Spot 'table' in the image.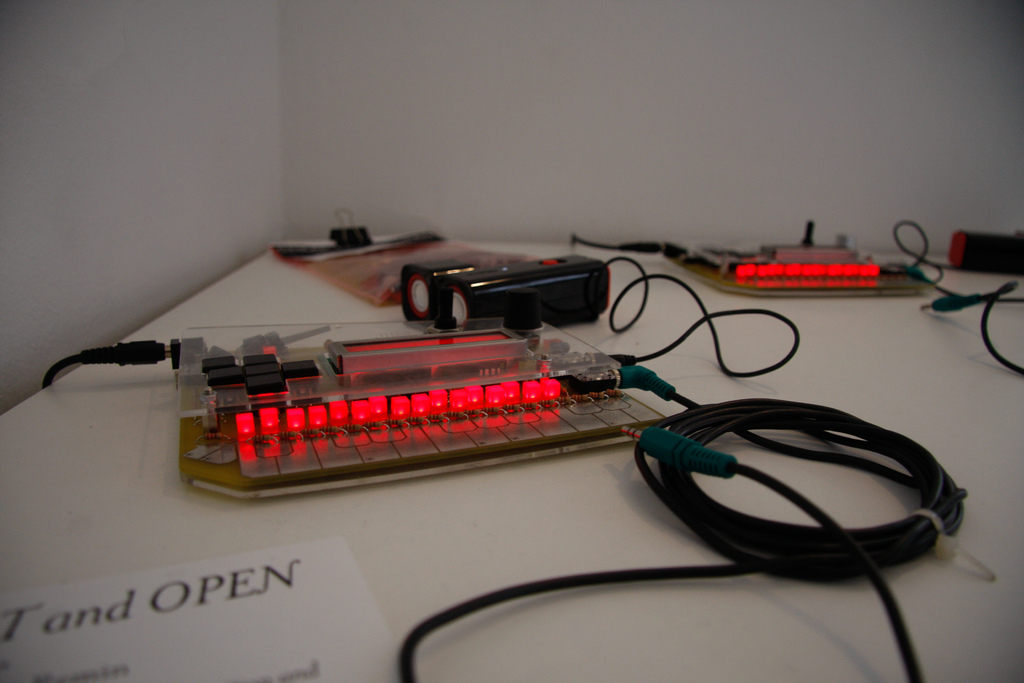
'table' found at BBox(0, 297, 988, 675).
